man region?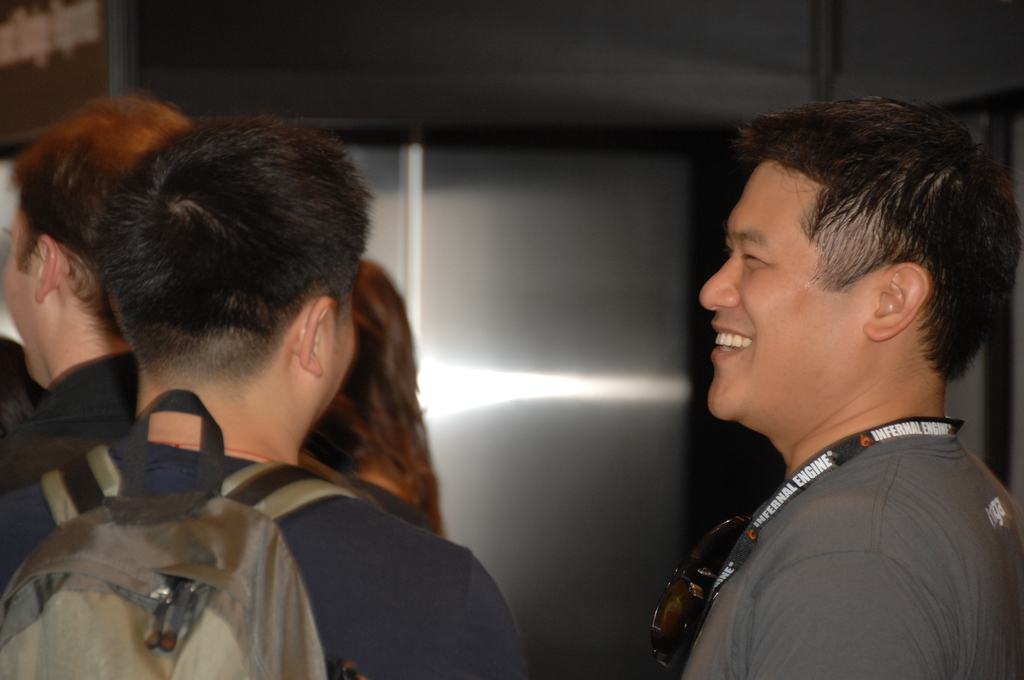
0/107/531/679
